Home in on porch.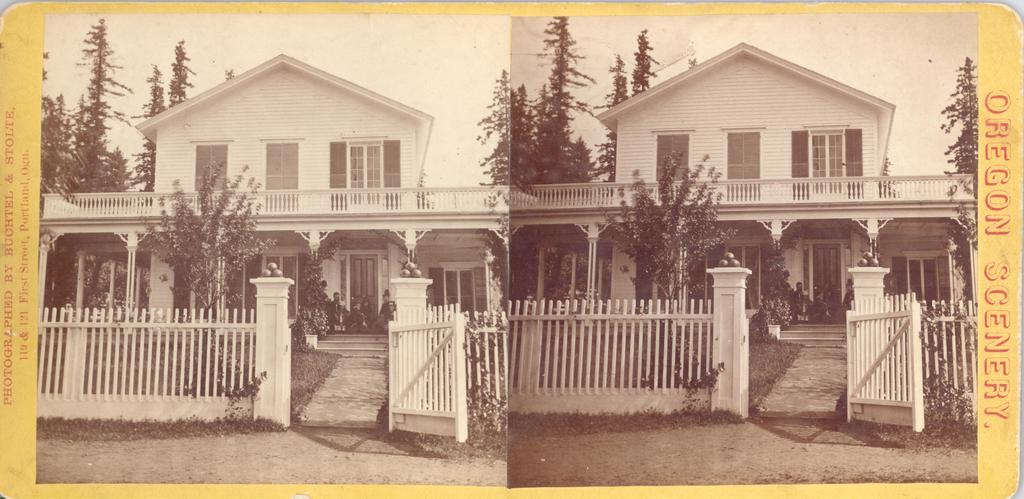
Homed in at select_region(306, 332, 388, 358).
